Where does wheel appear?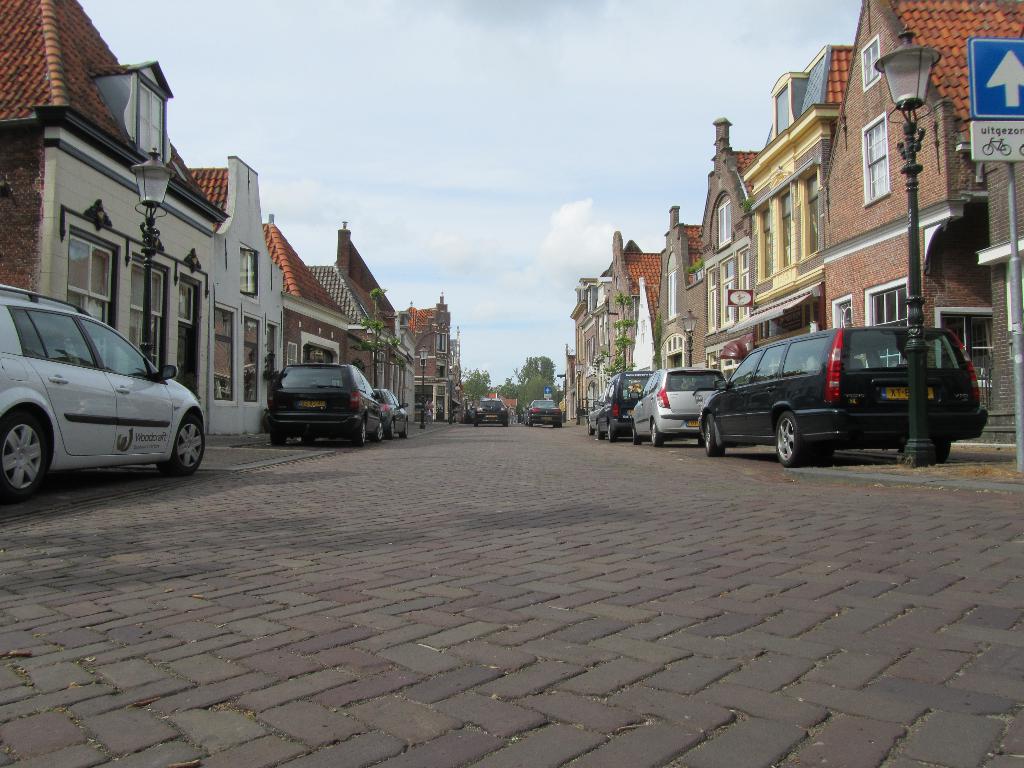
Appears at Rect(371, 422, 382, 442).
